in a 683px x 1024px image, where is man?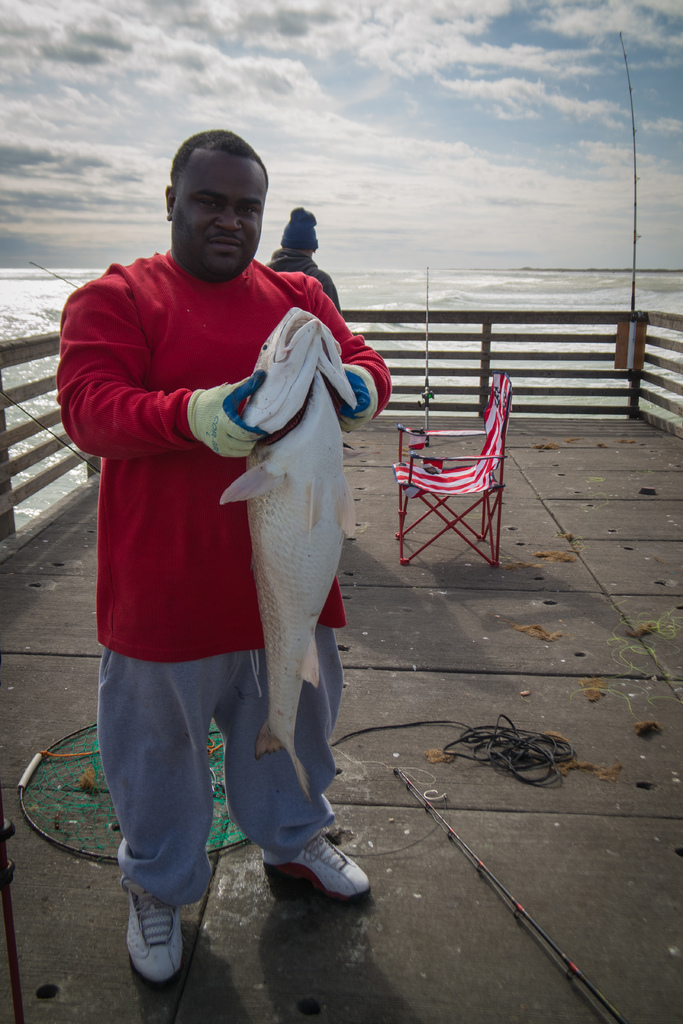
[left=270, top=202, right=340, bottom=313].
